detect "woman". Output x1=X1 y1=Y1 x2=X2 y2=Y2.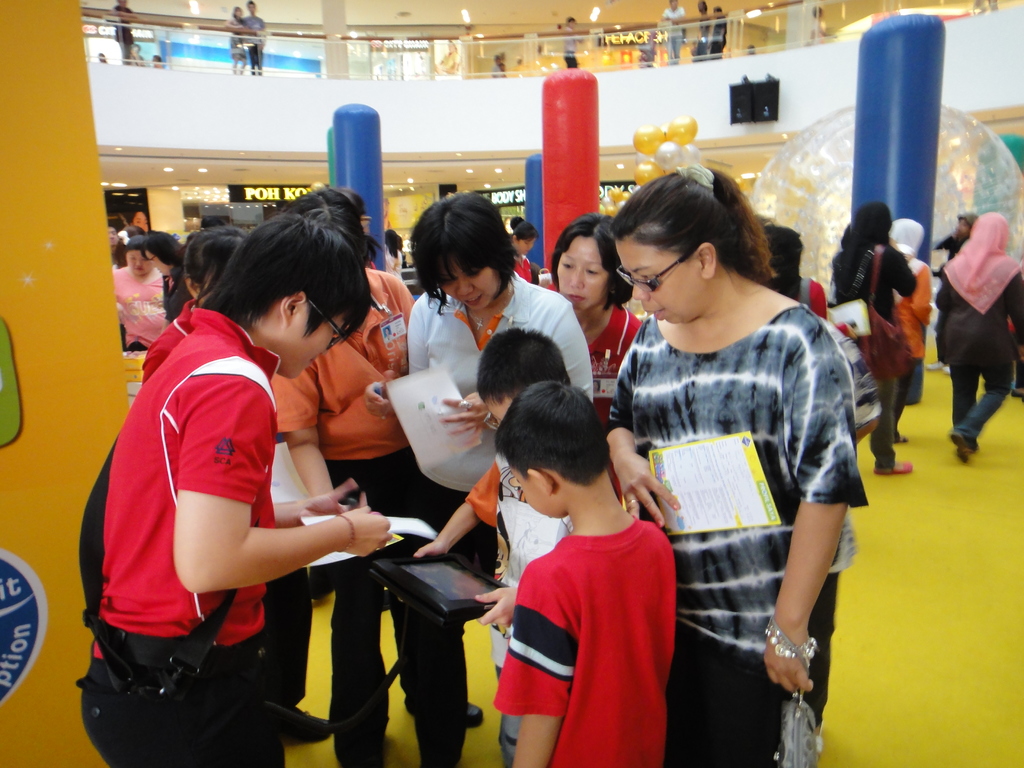
x1=536 y1=207 x2=646 y2=511.
